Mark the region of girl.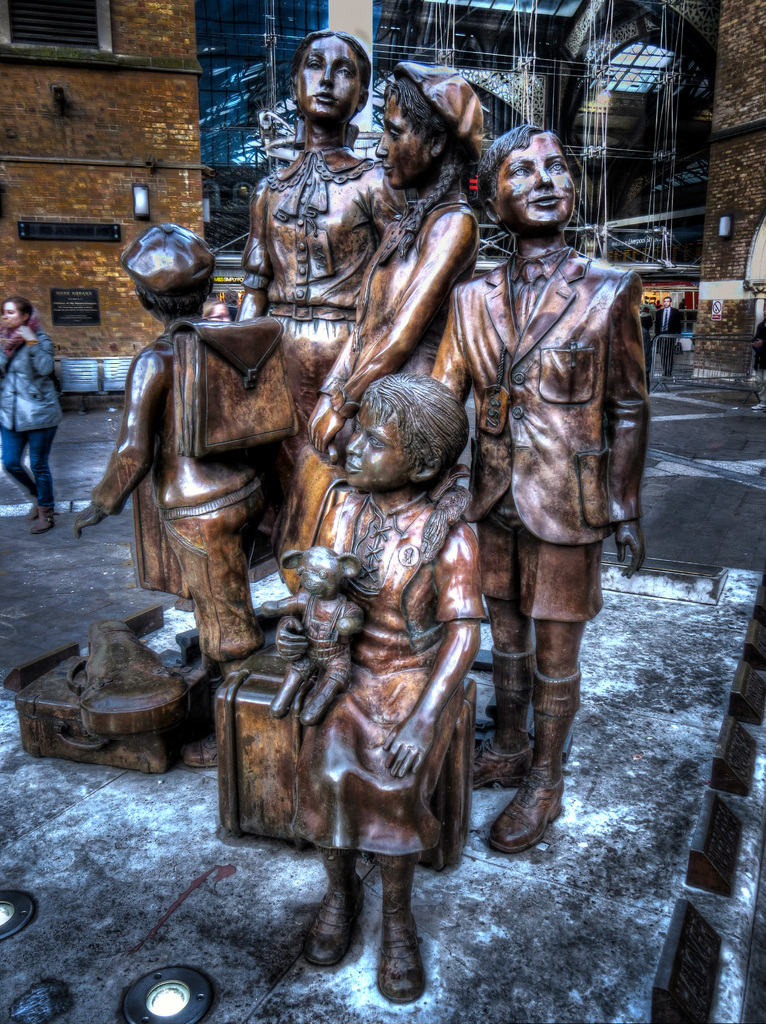
Region: (277,372,496,1000).
